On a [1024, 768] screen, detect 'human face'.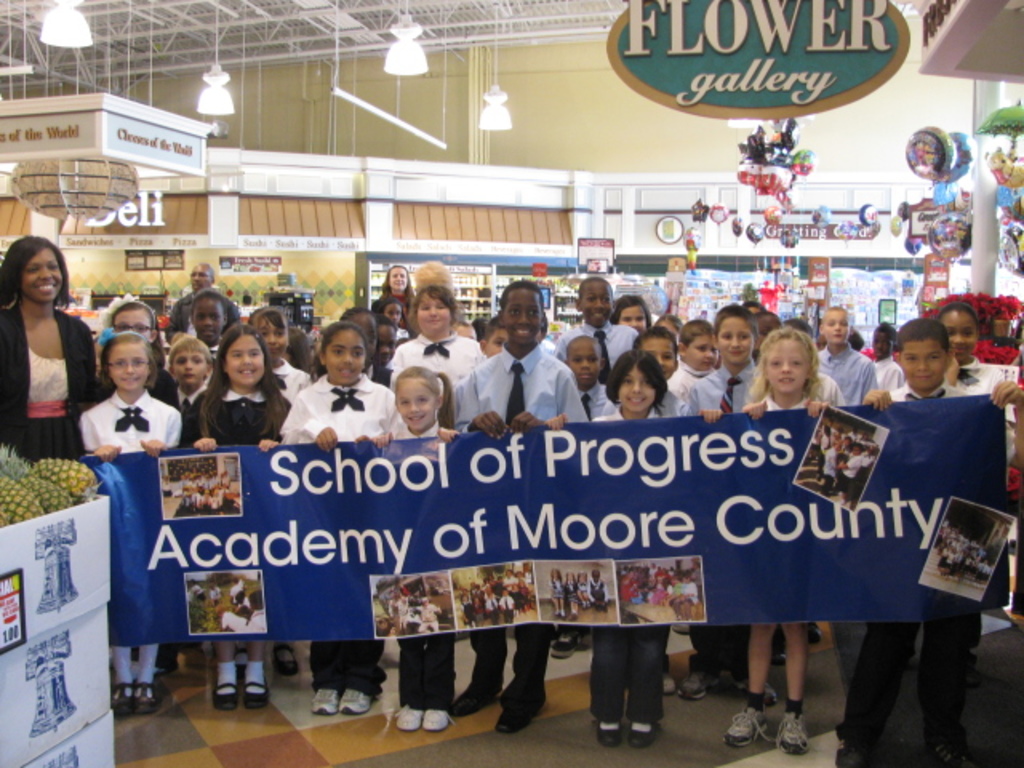
(718,315,757,358).
